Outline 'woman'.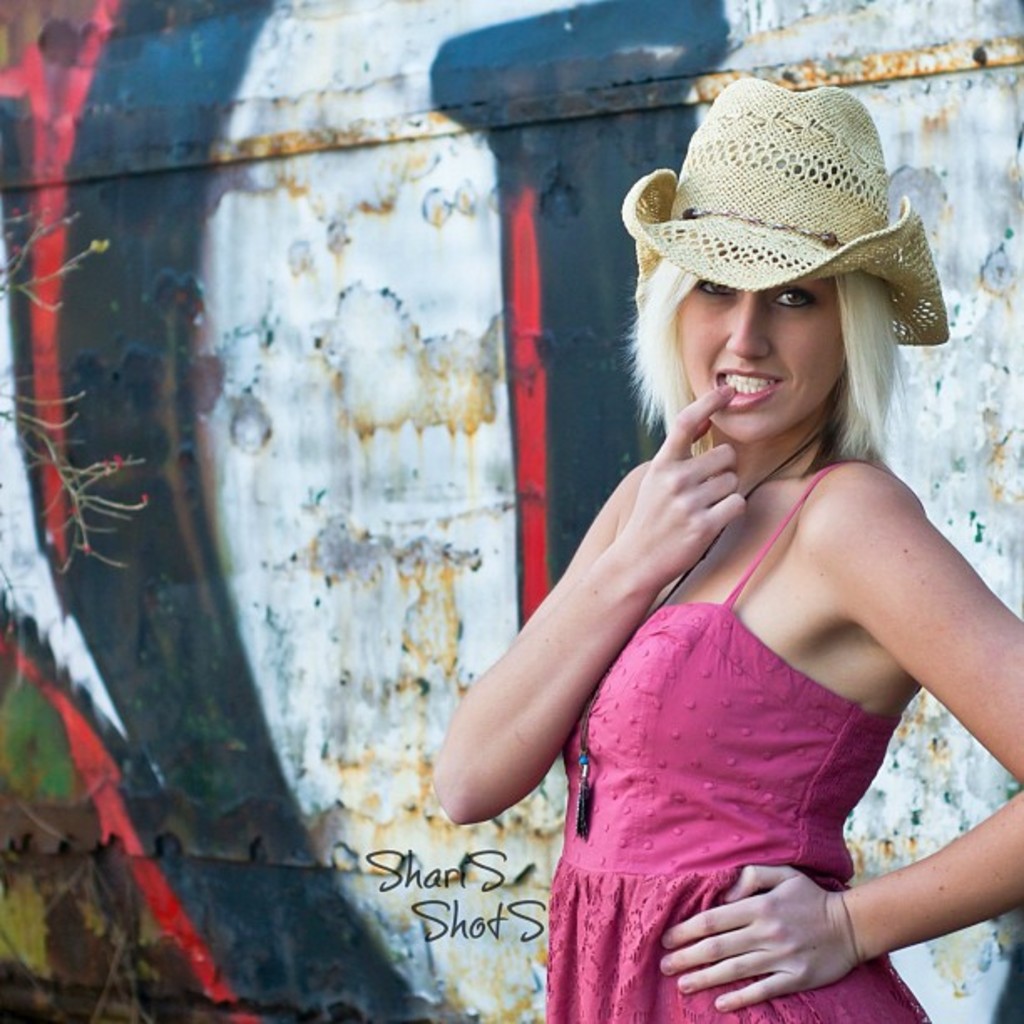
Outline: <box>522,251,1022,1023</box>.
